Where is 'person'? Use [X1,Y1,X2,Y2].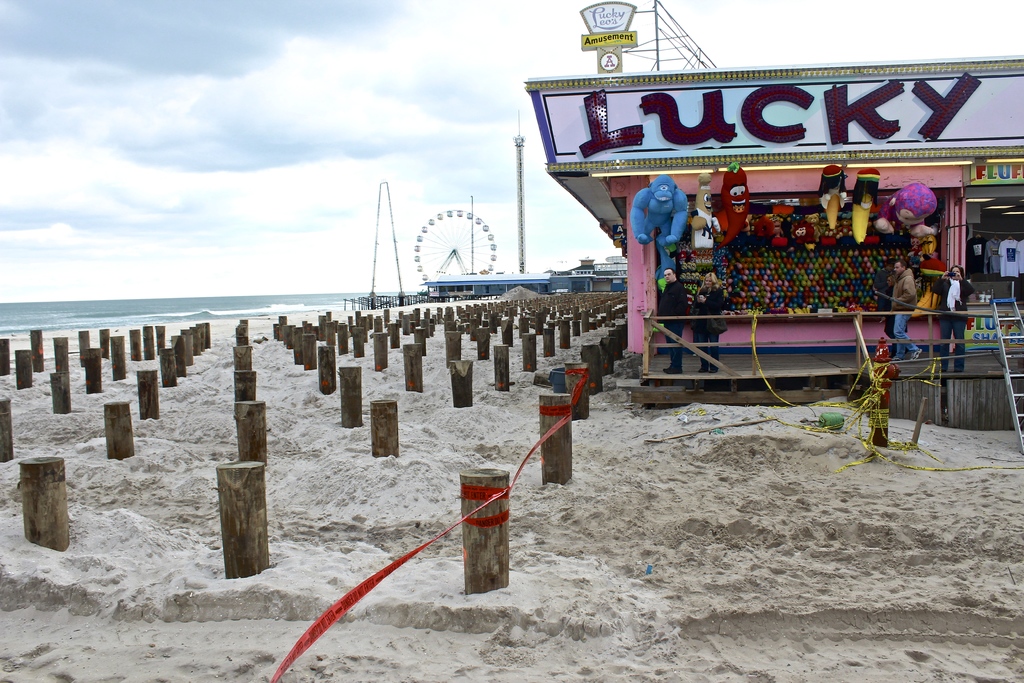
[890,263,922,363].
